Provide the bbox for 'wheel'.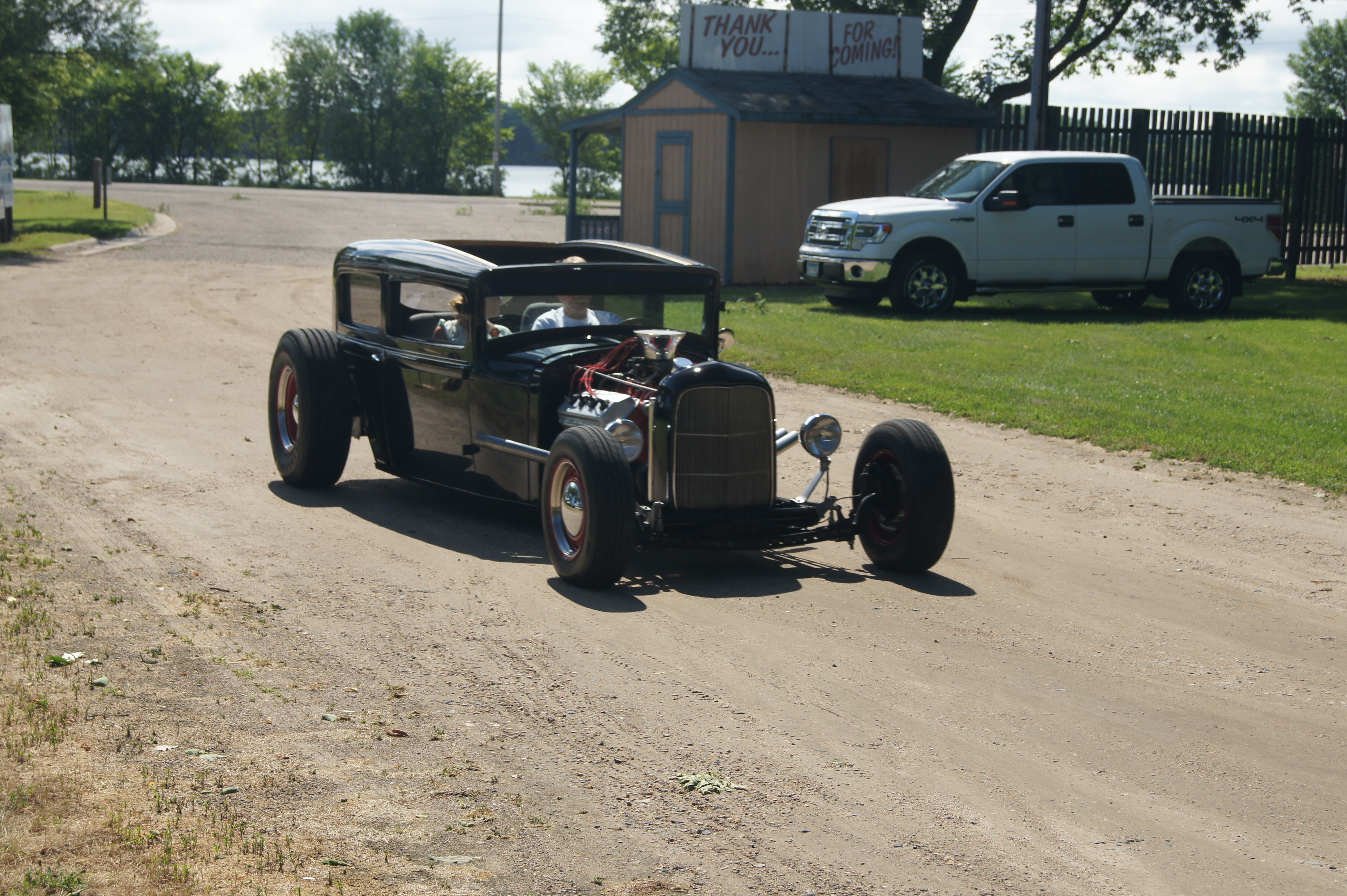
BBox(241, 87, 253, 90).
